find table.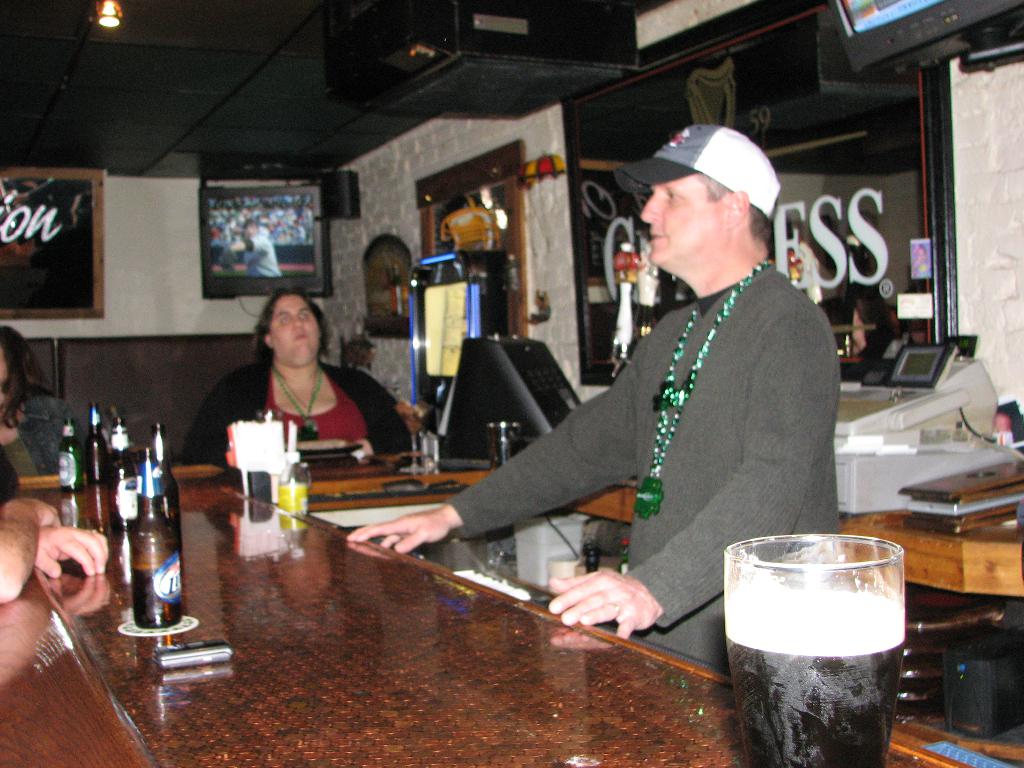
crop(39, 467, 794, 744).
